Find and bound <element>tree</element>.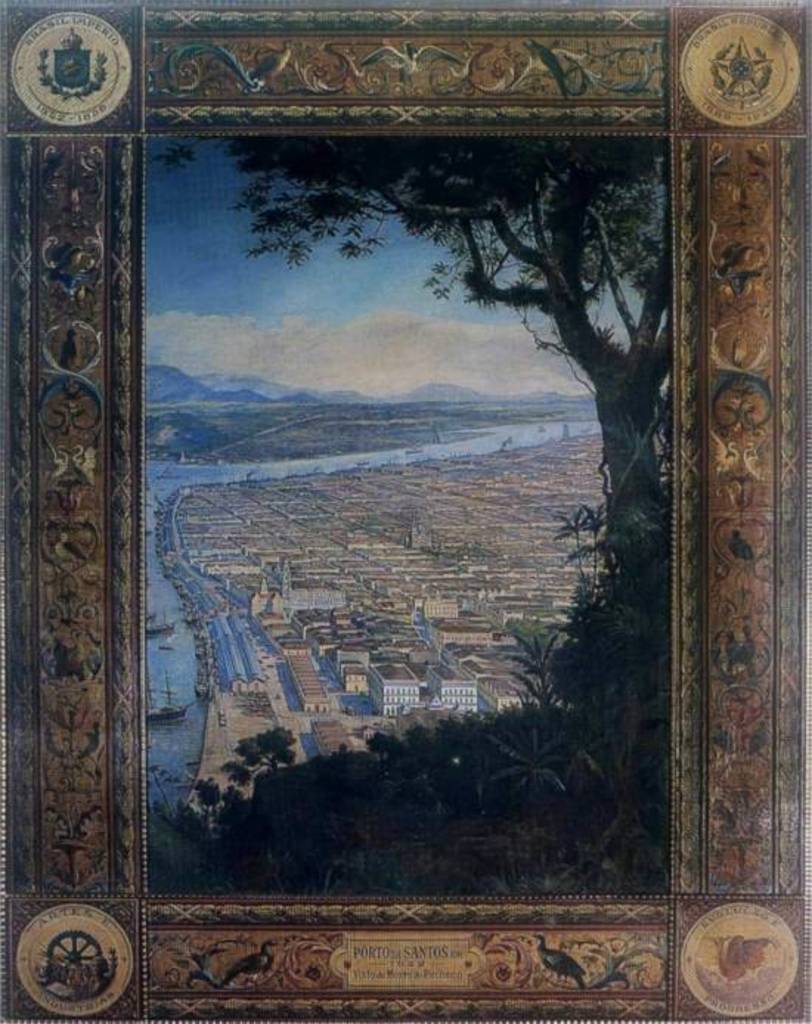
Bound: region(133, 596, 681, 902).
